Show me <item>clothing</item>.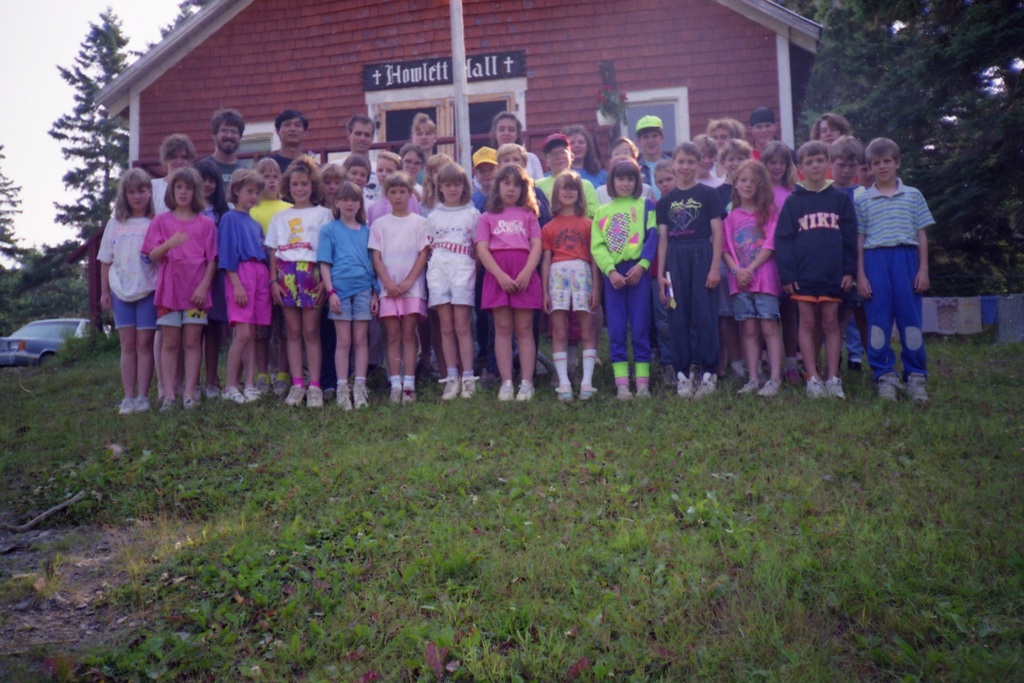
<item>clothing</item> is here: left=728, top=201, right=777, bottom=293.
